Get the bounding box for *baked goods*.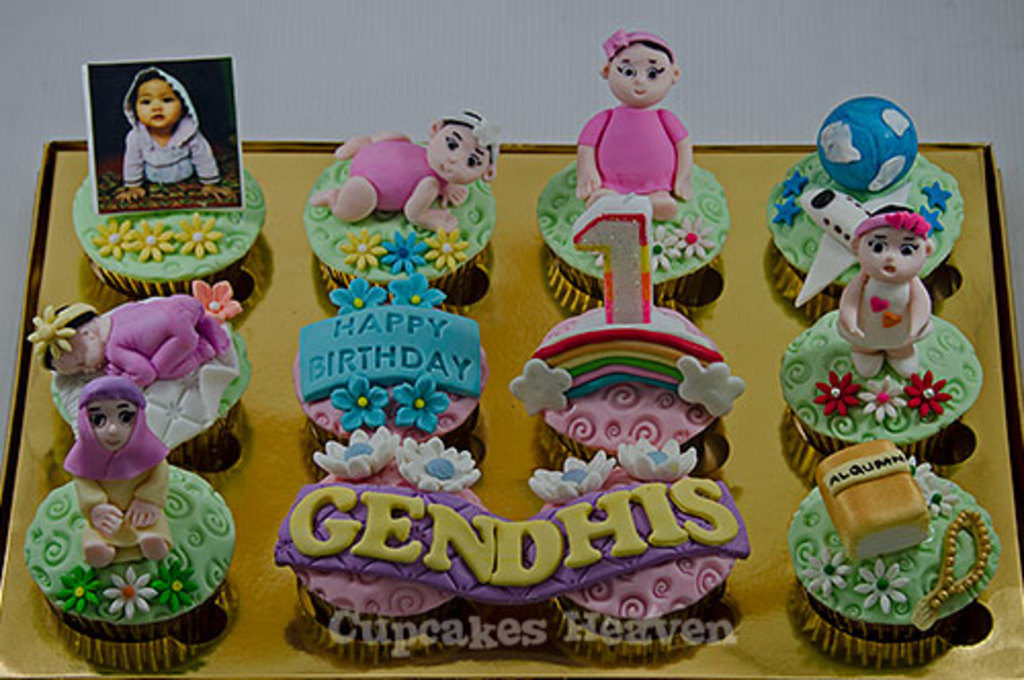
762 98 965 315.
